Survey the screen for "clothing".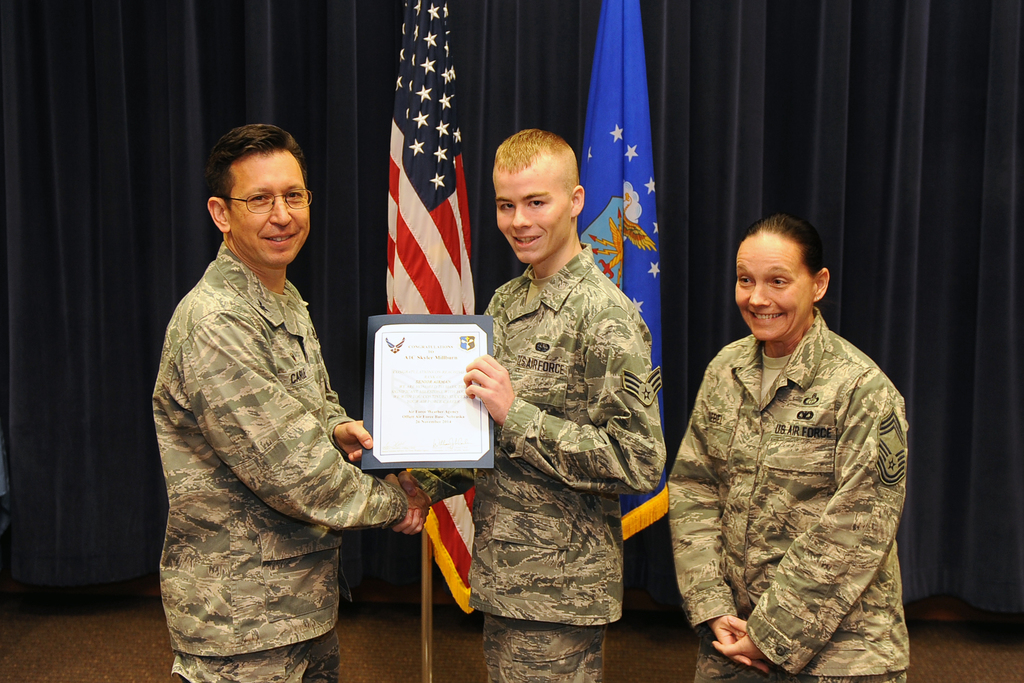
Survey found: [149, 243, 410, 682].
